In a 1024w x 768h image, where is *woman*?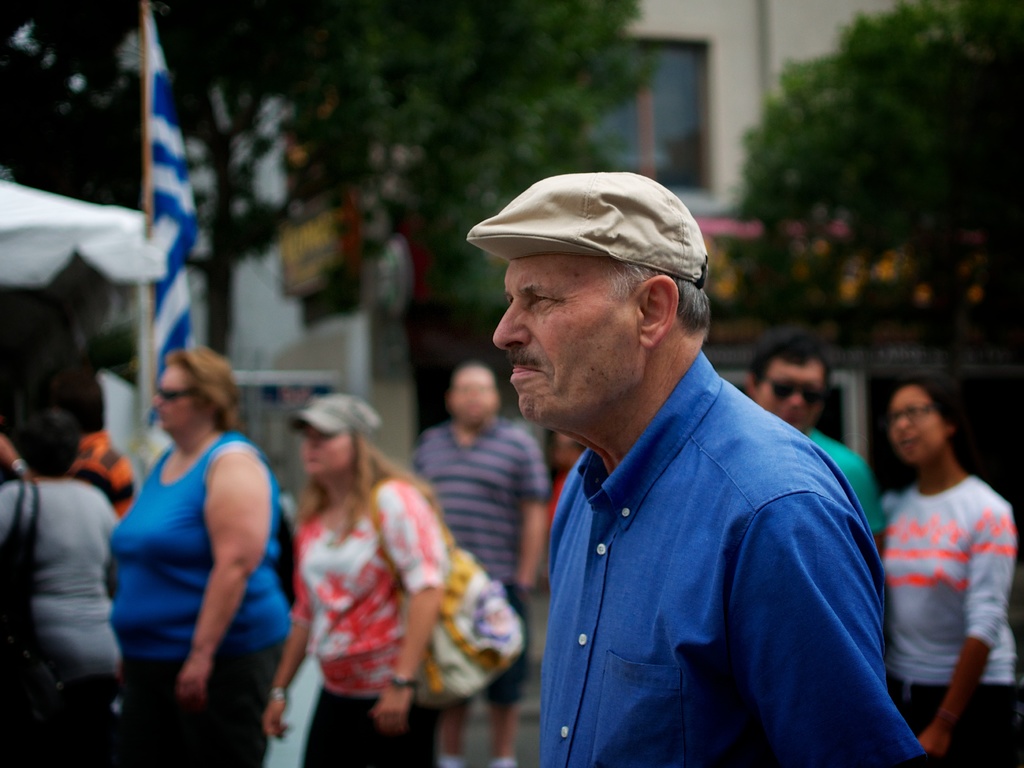
(266, 395, 456, 767).
